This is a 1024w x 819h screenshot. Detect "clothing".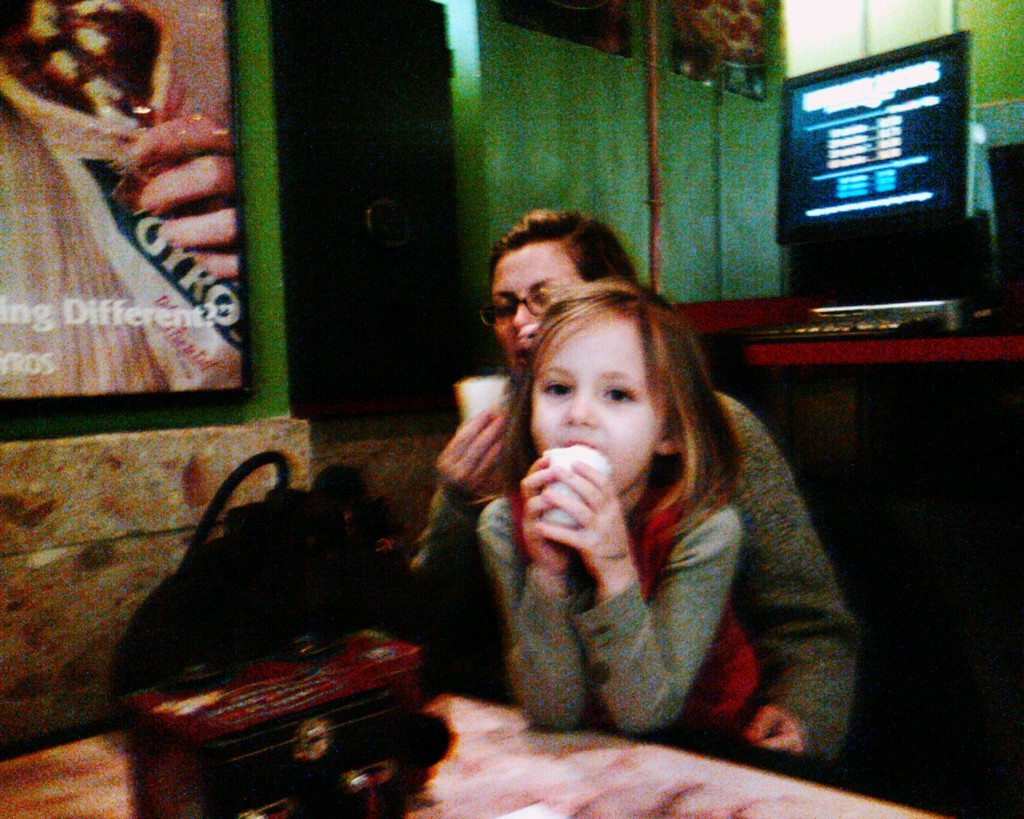
select_region(475, 492, 742, 729).
